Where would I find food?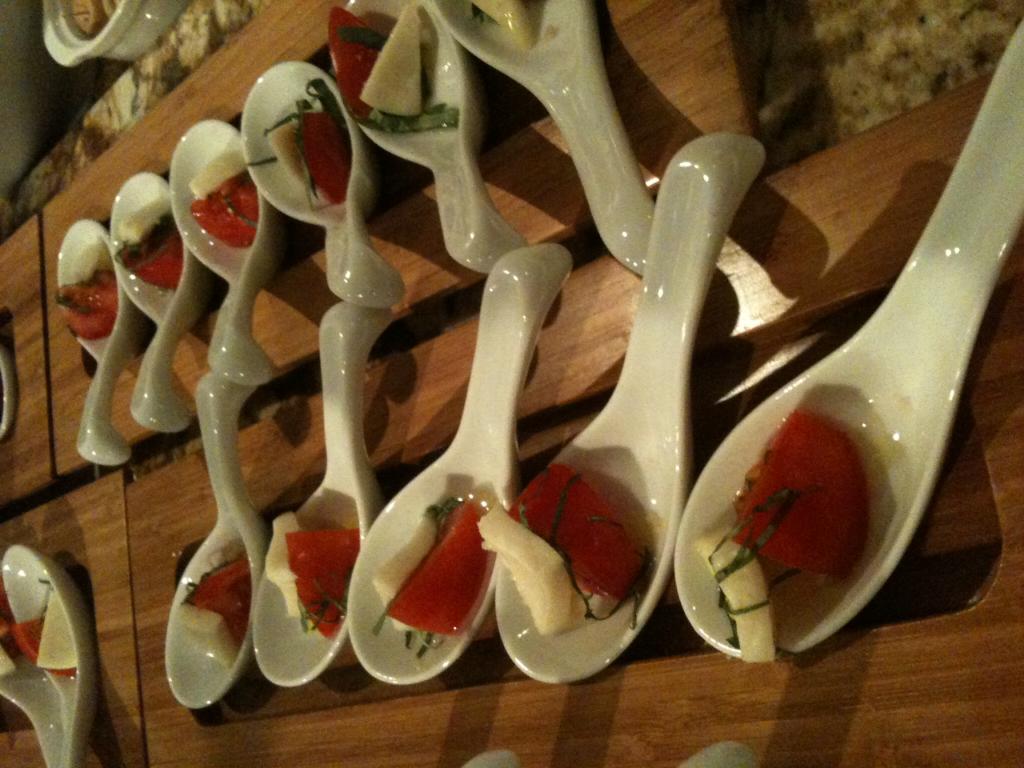
At <bbox>34, 591, 77, 673</bbox>.
